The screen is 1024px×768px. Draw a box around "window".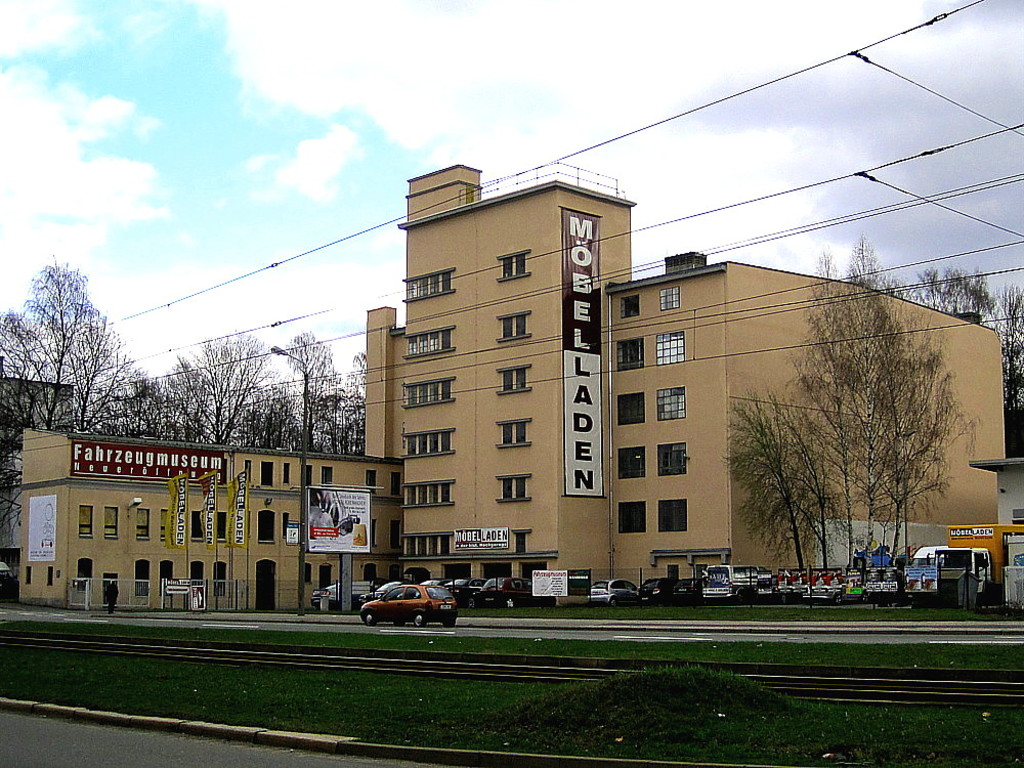
Rect(391, 521, 401, 551).
